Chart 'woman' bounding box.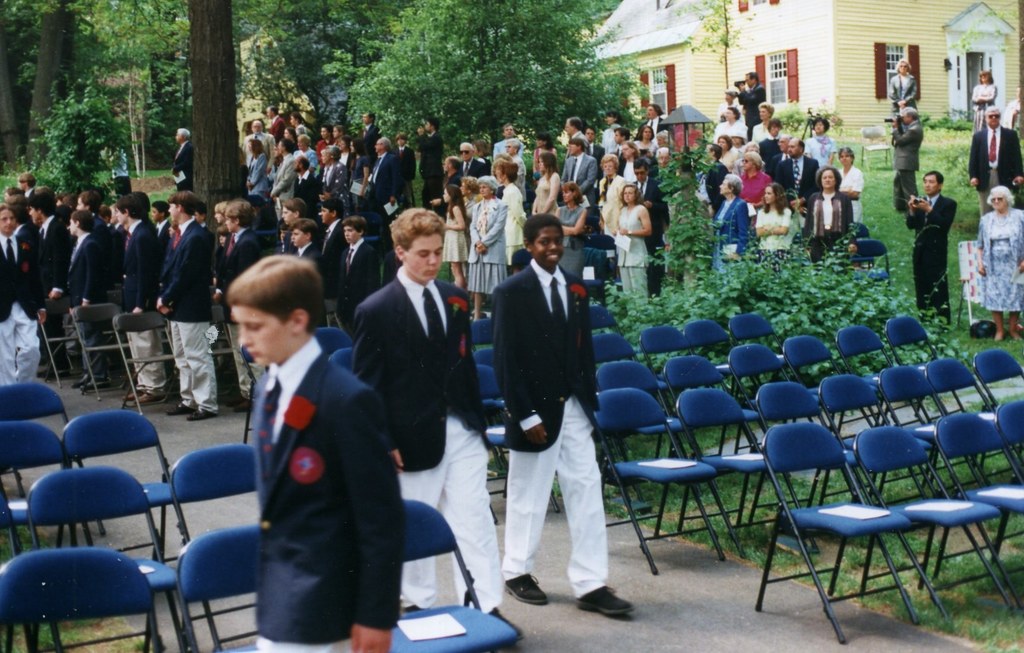
Charted: (548,177,593,288).
